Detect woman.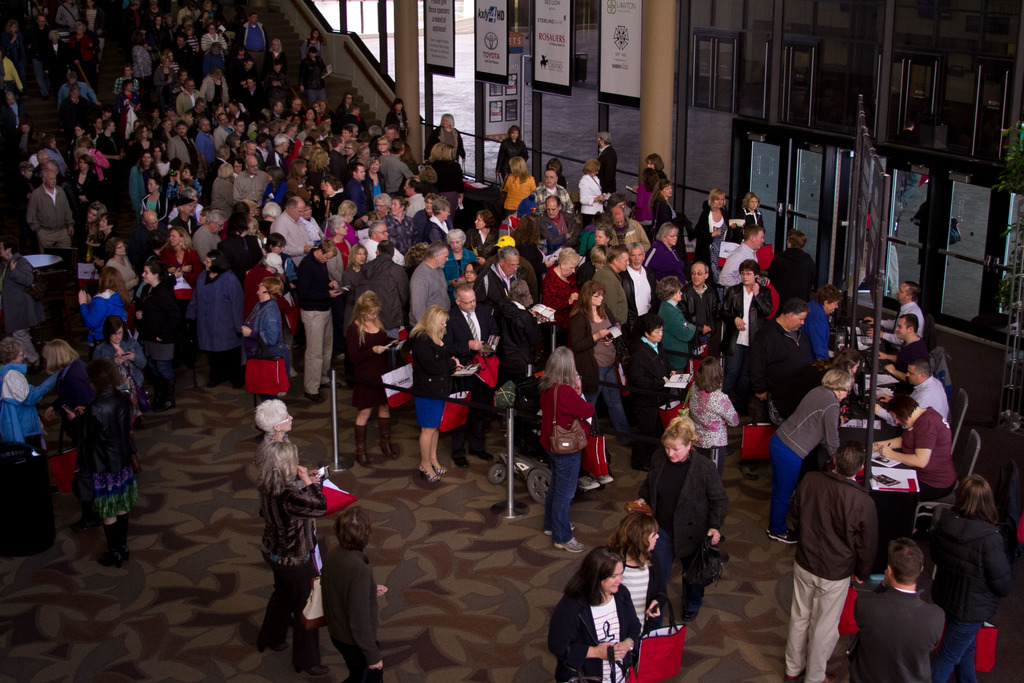
Detected at (x1=543, y1=242, x2=585, y2=318).
